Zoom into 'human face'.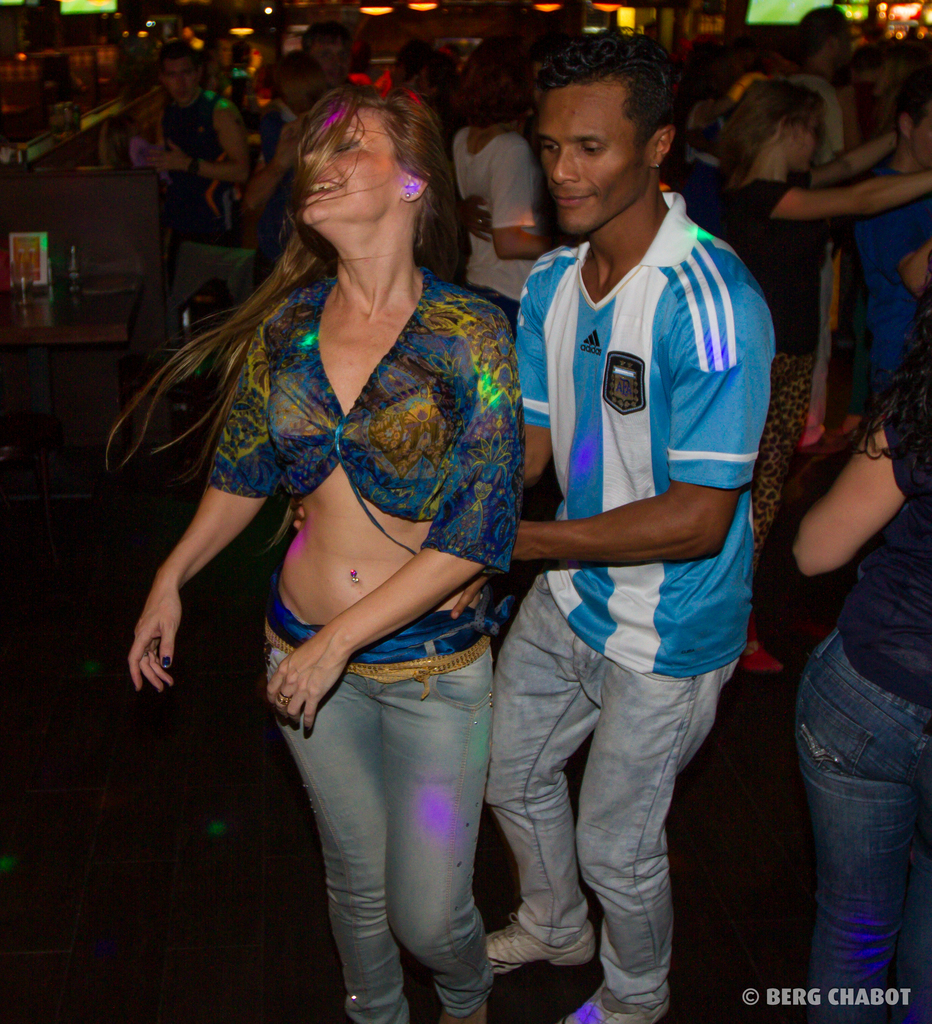
Zoom target: bbox=[536, 79, 653, 232].
